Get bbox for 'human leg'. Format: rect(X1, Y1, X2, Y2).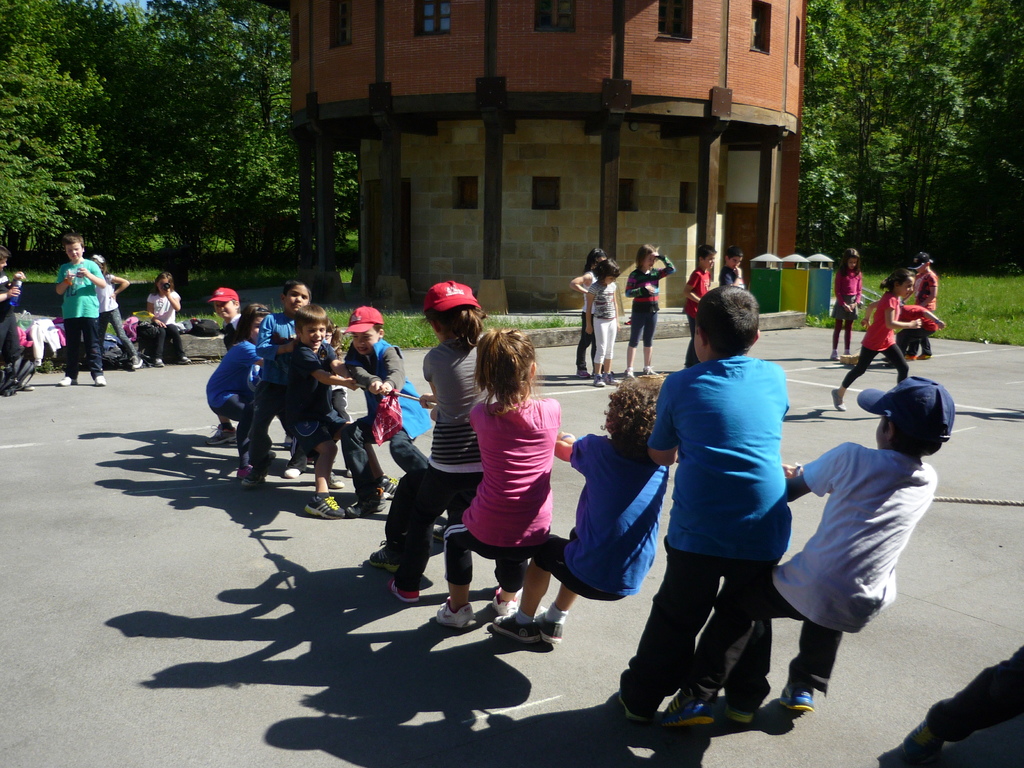
rect(337, 415, 368, 520).
